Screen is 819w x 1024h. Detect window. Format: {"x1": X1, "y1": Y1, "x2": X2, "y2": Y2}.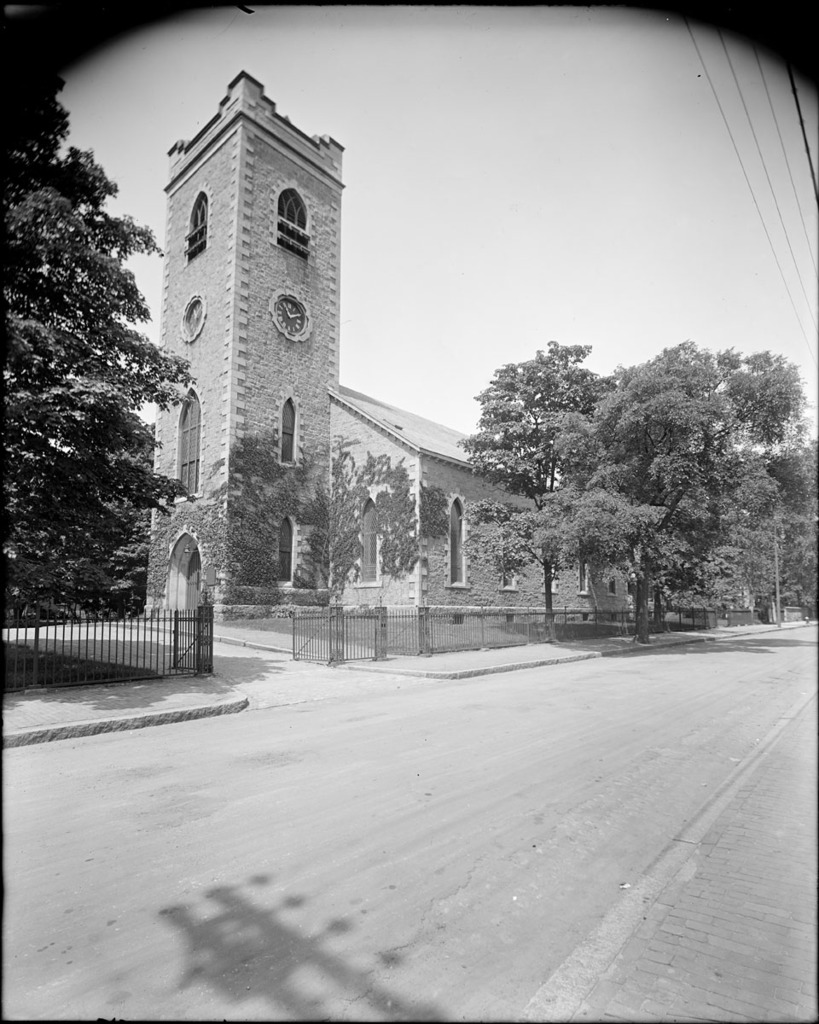
{"x1": 262, "y1": 173, "x2": 321, "y2": 262}.
